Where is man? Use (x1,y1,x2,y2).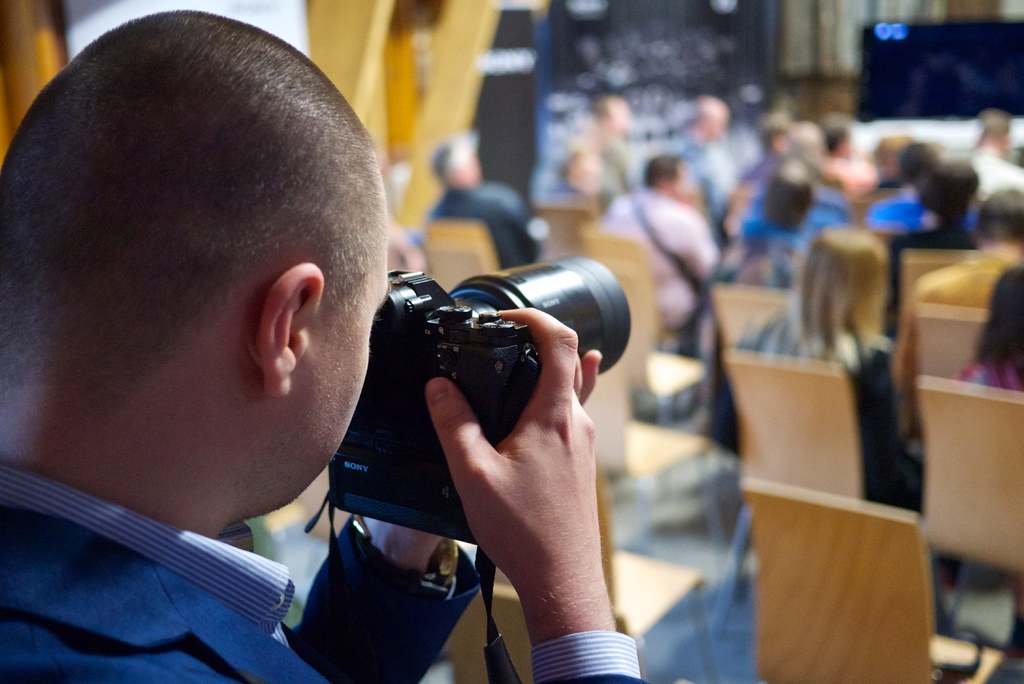
(577,93,645,193).
